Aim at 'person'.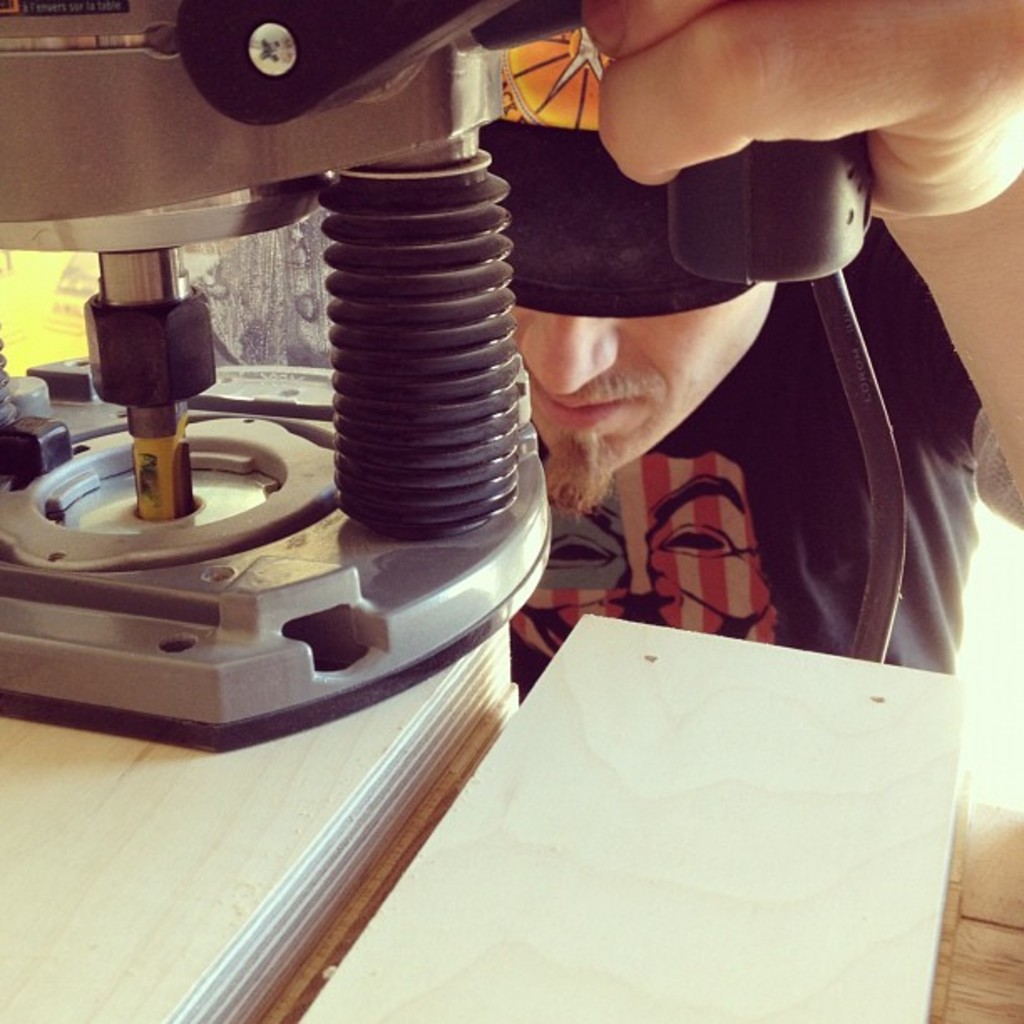
Aimed at 472/0/975/698.
